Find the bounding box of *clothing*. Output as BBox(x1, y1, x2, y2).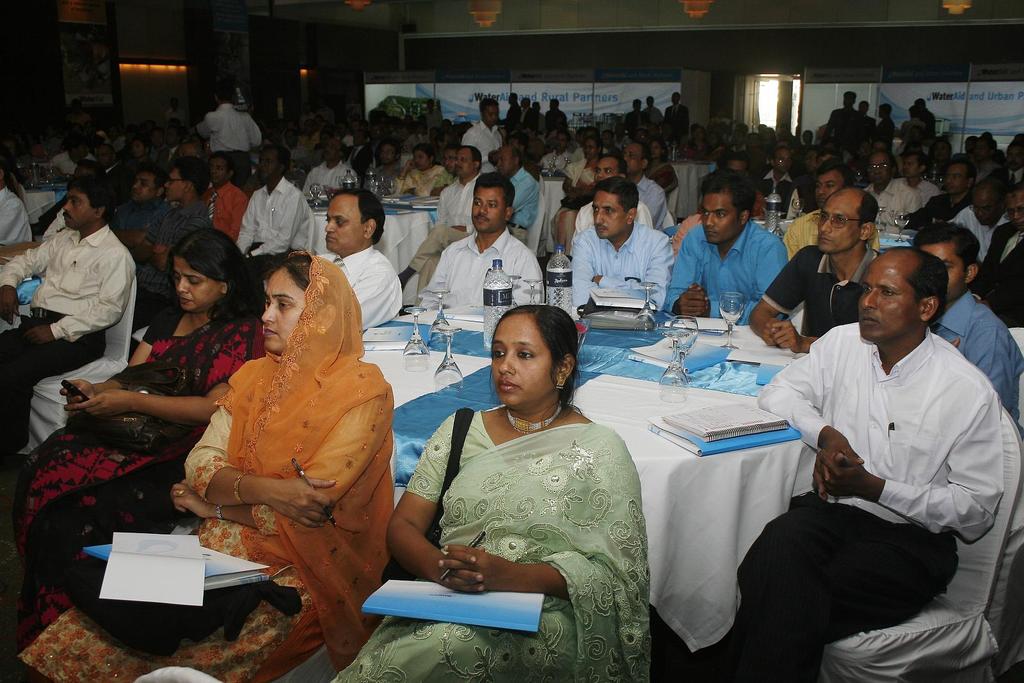
BBox(191, 104, 262, 177).
